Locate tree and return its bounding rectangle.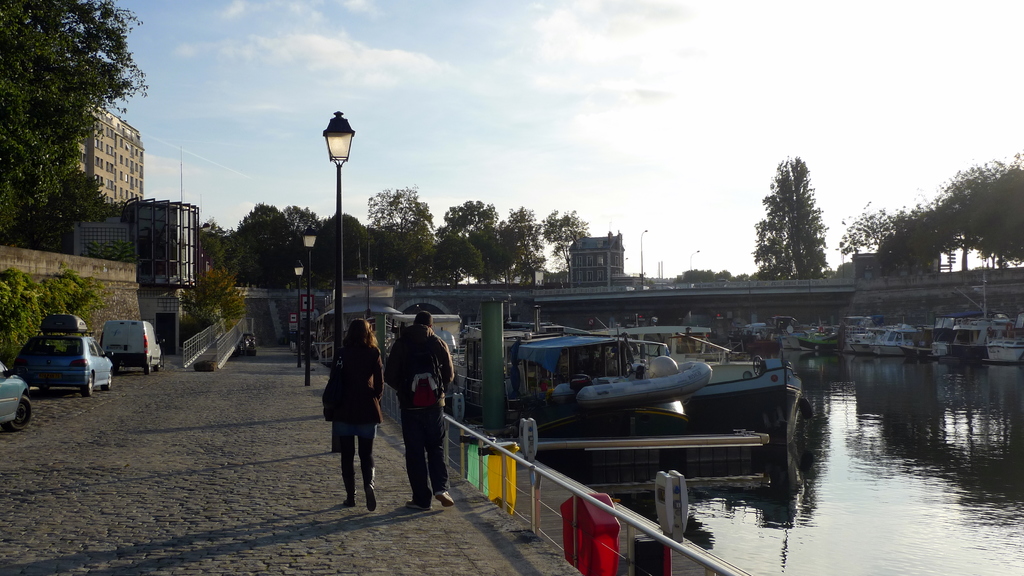
197/173/597/321.
